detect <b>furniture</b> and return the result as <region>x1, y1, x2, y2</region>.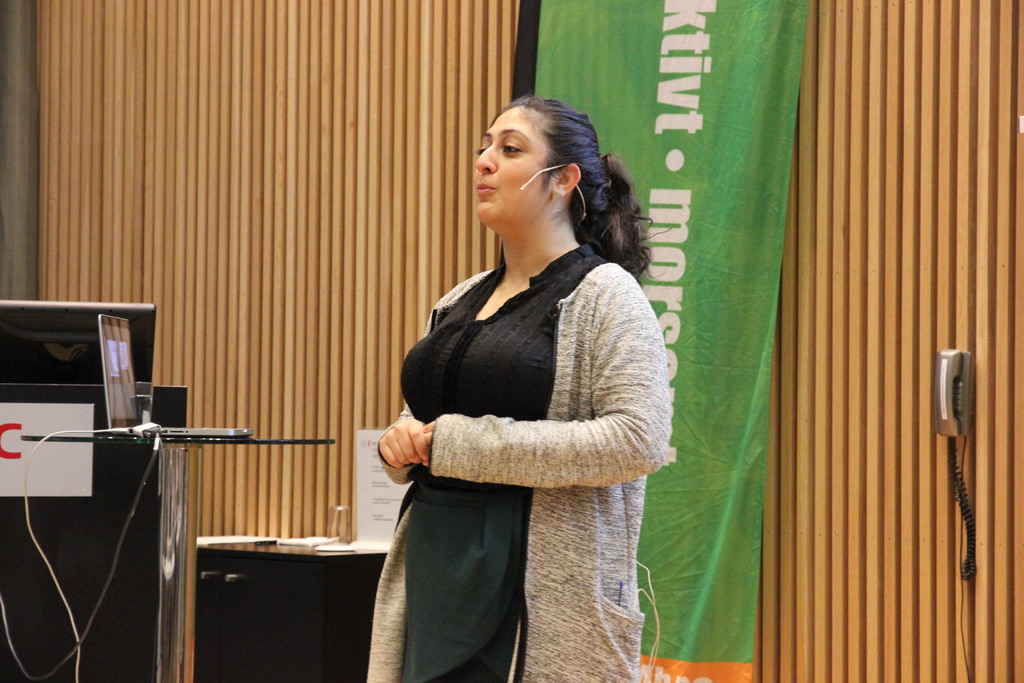
<region>0, 383, 189, 682</region>.
